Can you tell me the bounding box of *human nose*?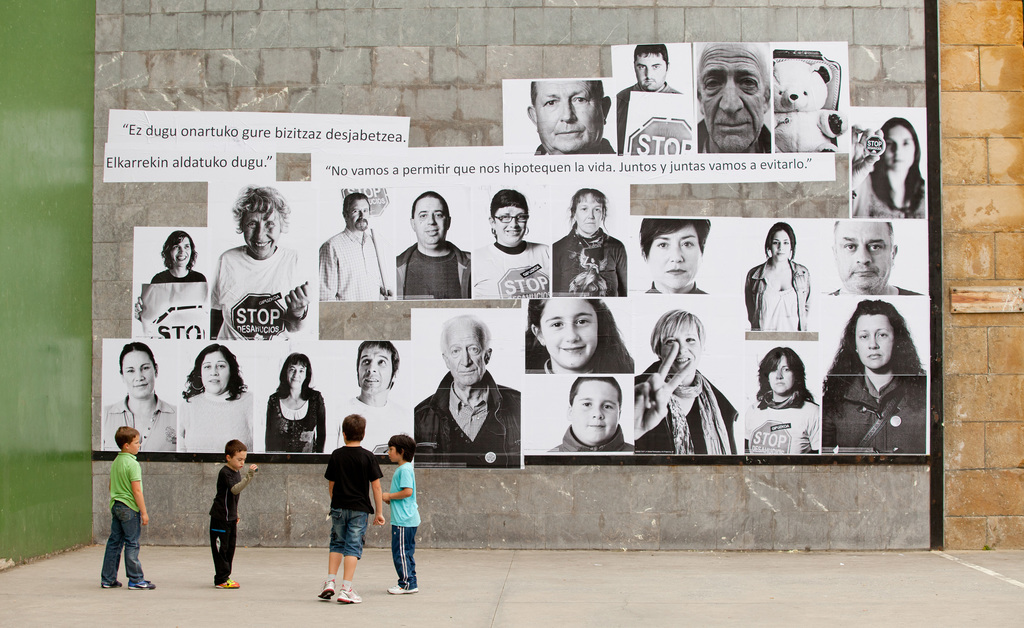
rect(718, 75, 742, 111).
